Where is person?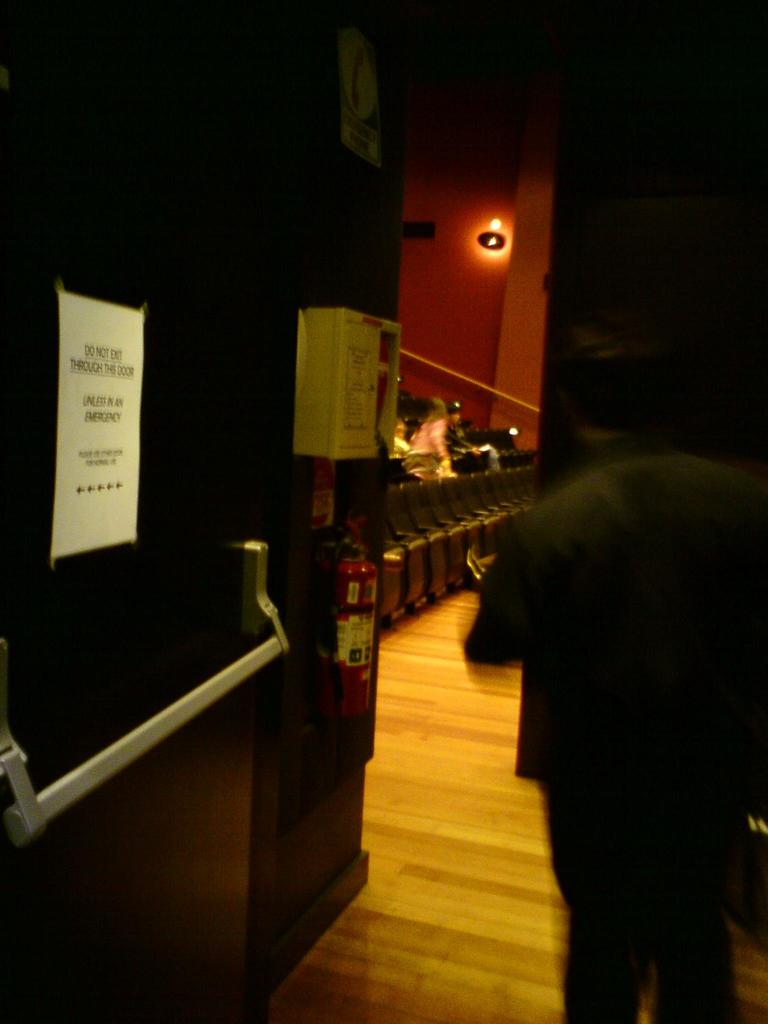
bbox=[401, 396, 458, 480].
